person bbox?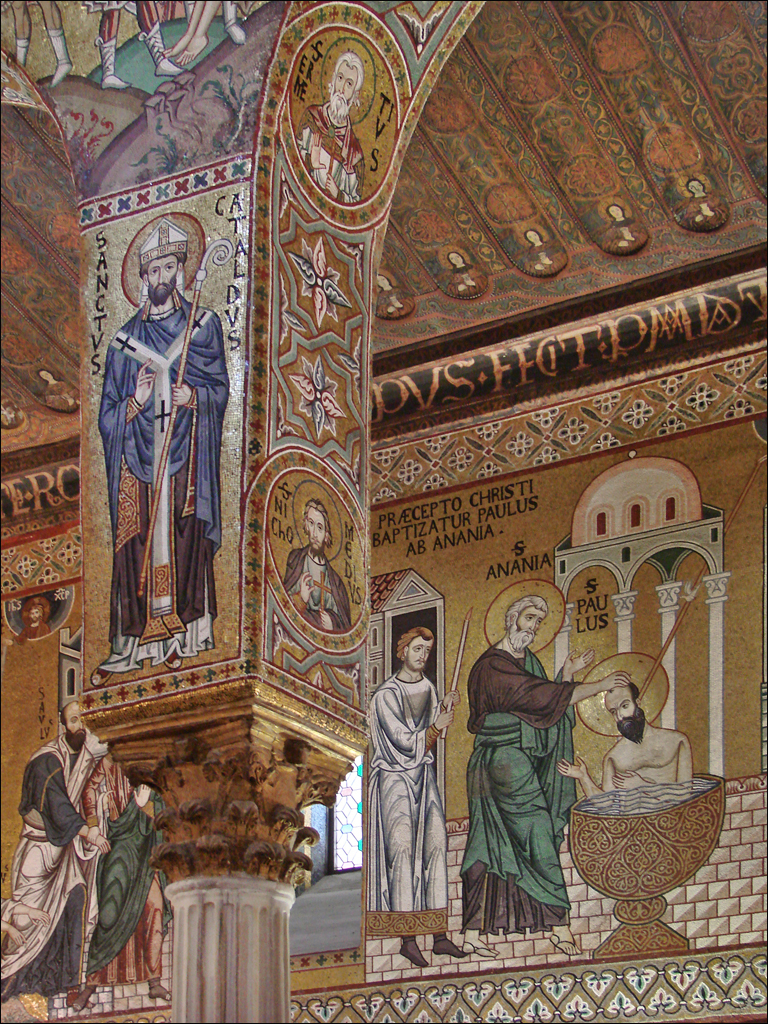
{"x1": 459, "y1": 595, "x2": 631, "y2": 961}
